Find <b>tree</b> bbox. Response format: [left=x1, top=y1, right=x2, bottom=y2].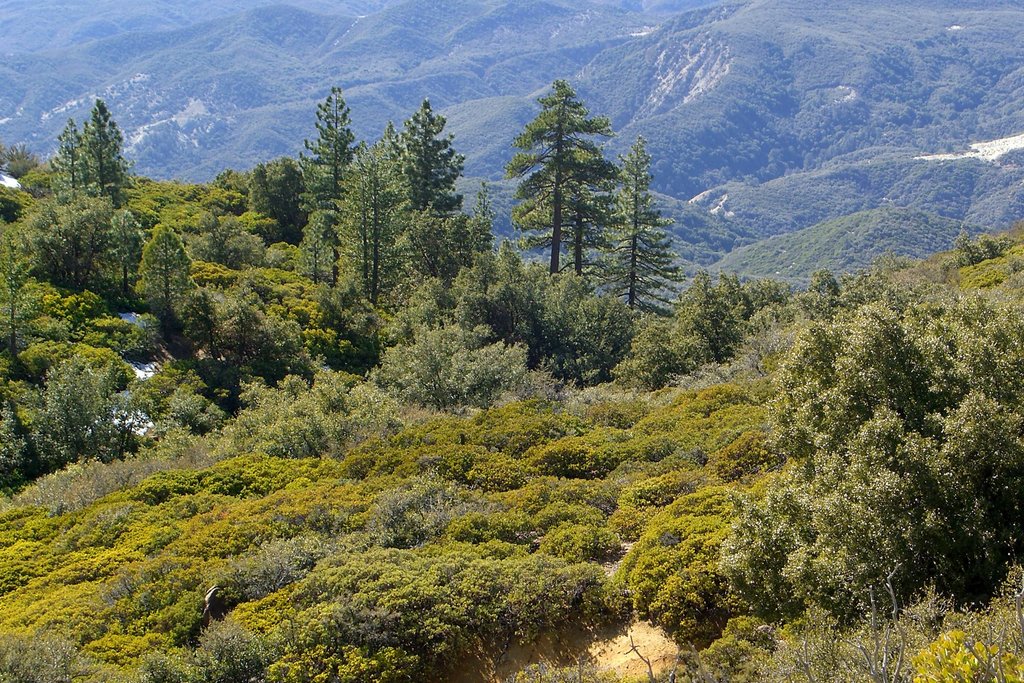
[left=293, top=83, right=365, bottom=233].
